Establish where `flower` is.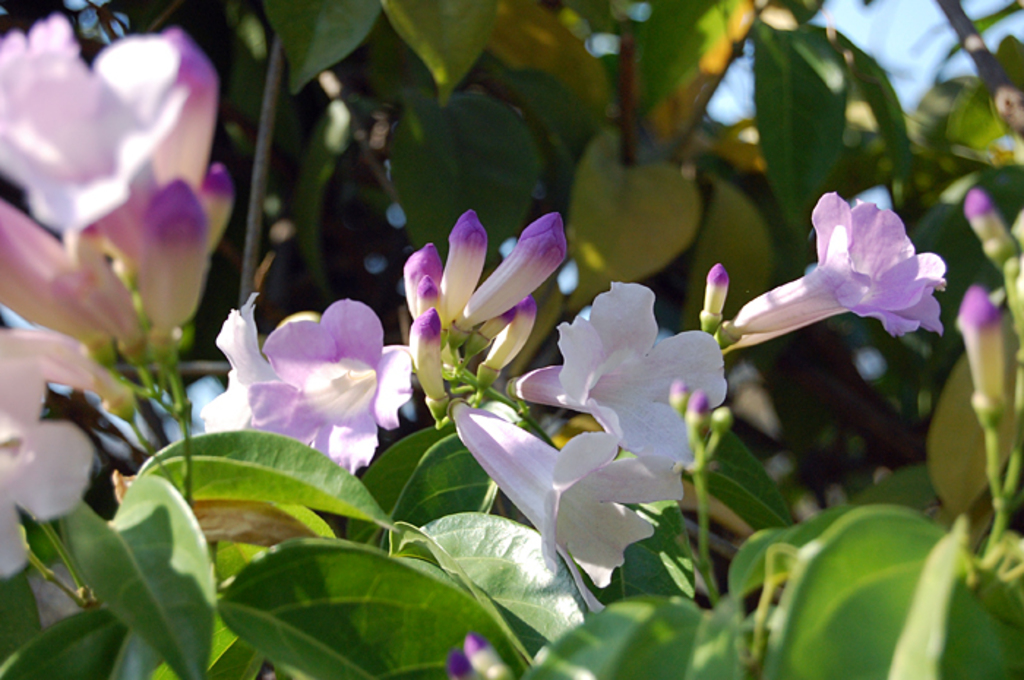
Established at {"x1": 249, "y1": 297, "x2": 411, "y2": 475}.
